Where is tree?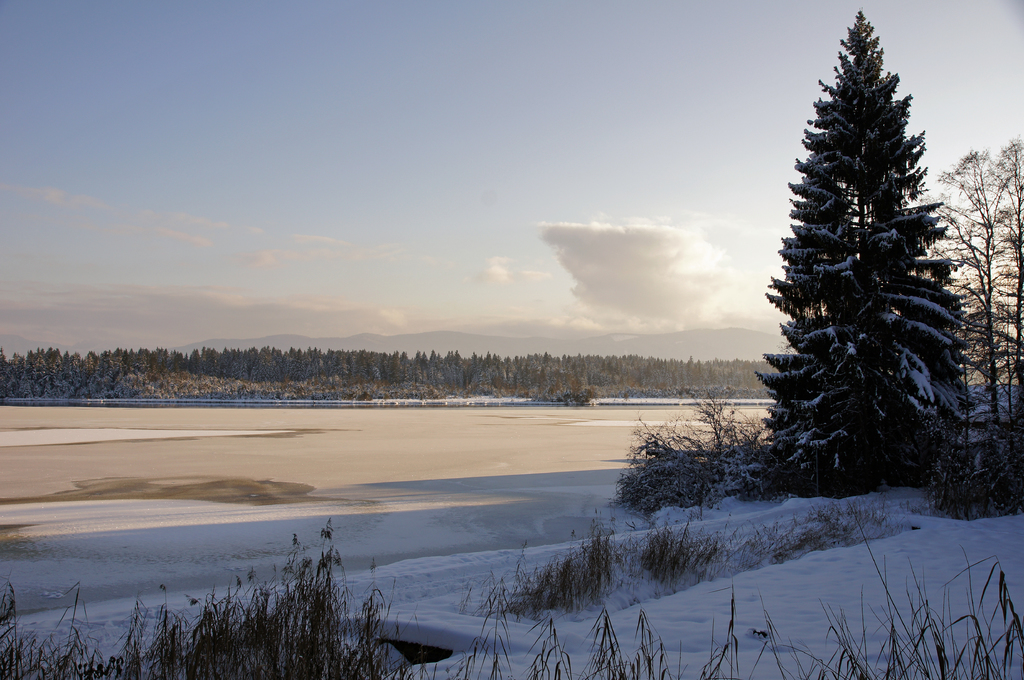
bbox=[754, 29, 985, 507].
